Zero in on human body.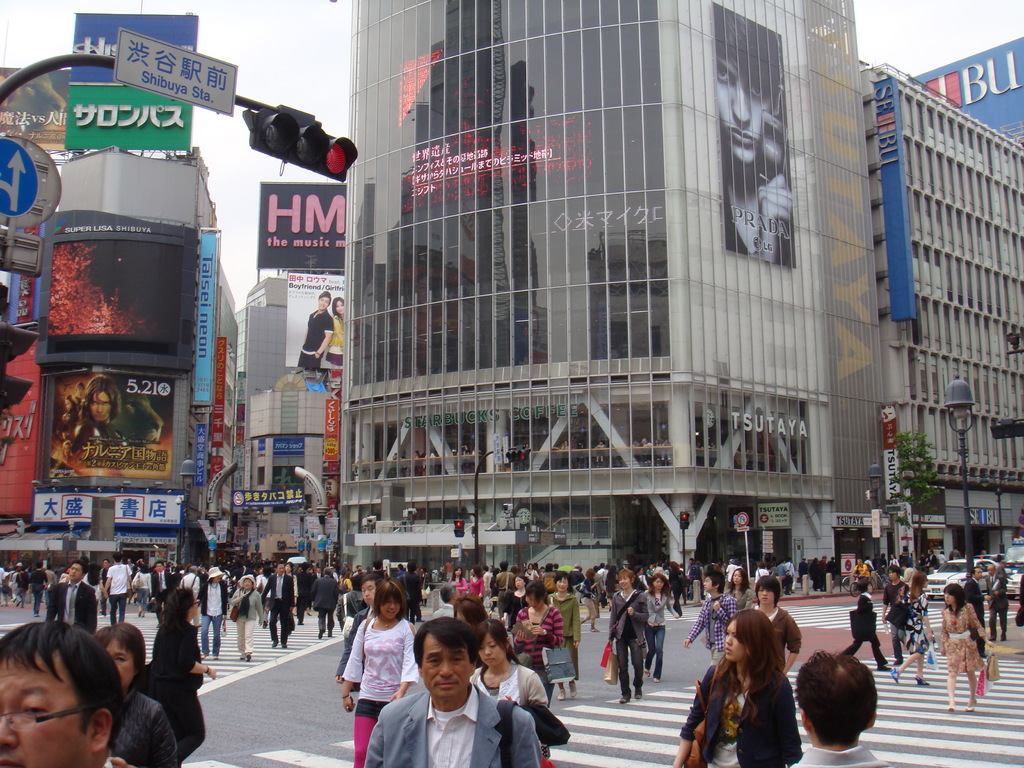
Zeroed in: locate(899, 569, 936, 694).
